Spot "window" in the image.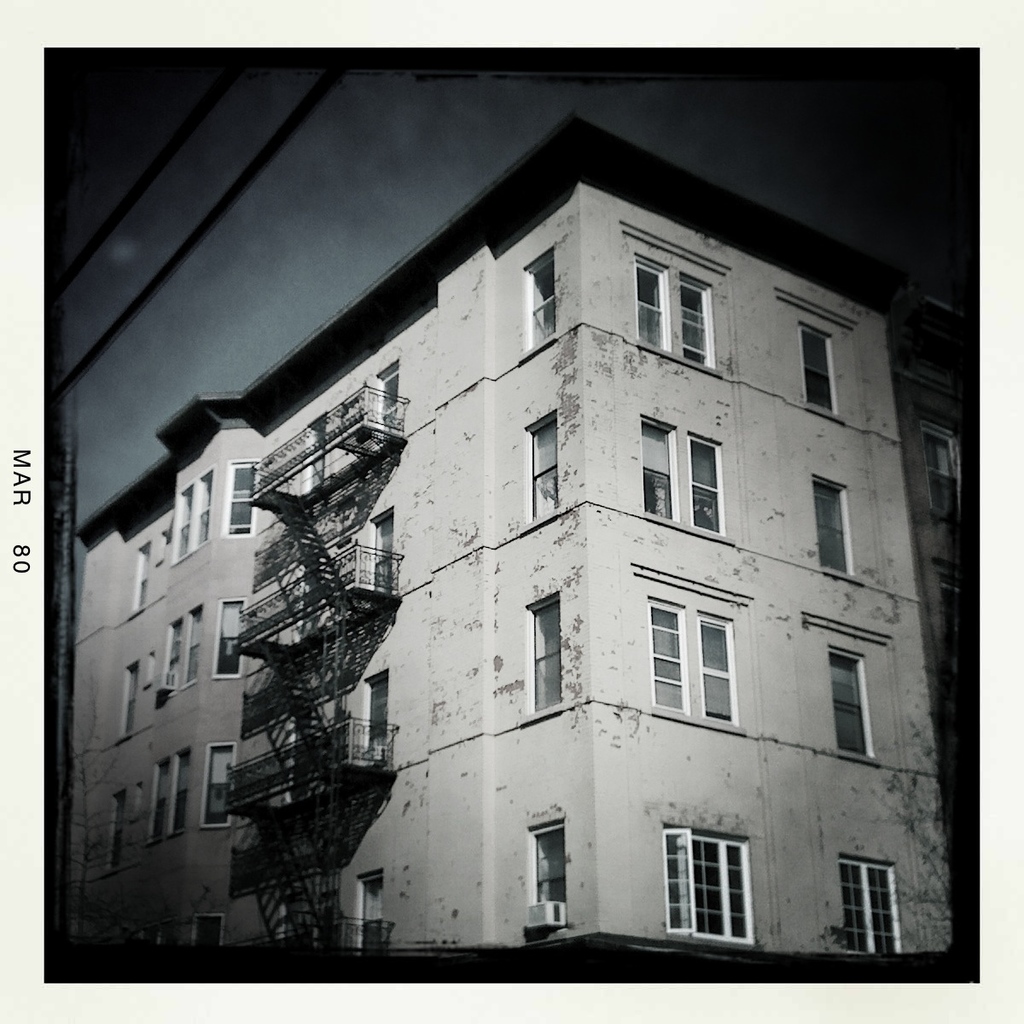
"window" found at BBox(636, 251, 717, 368).
